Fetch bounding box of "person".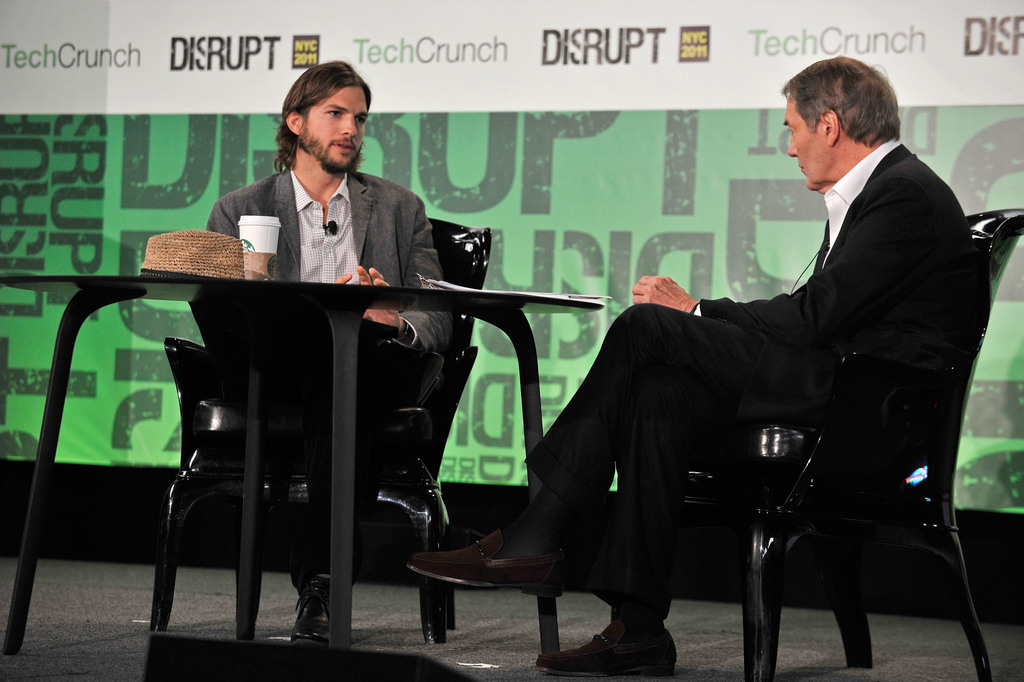
Bbox: bbox(202, 82, 479, 526).
